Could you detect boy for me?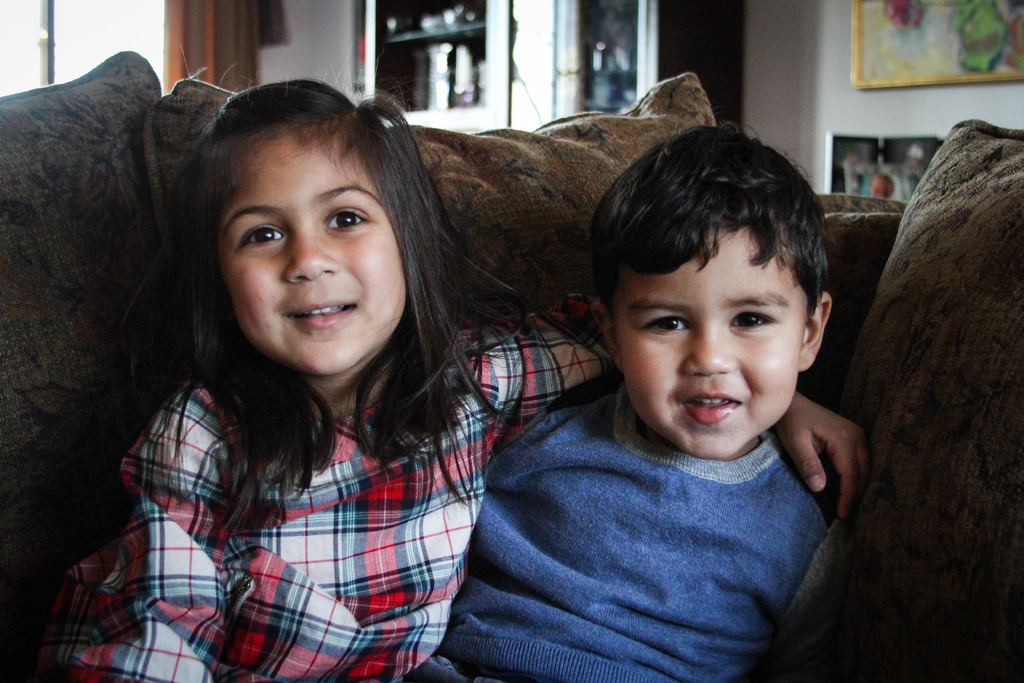
Detection result: x1=442, y1=120, x2=873, y2=667.
